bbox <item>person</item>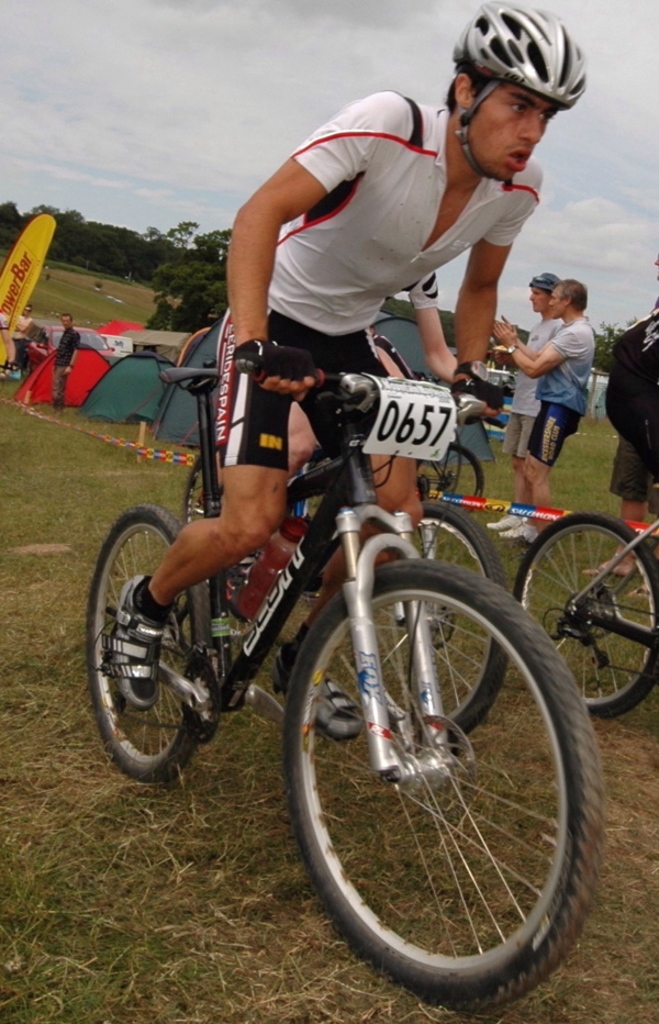
select_region(465, 277, 602, 543)
